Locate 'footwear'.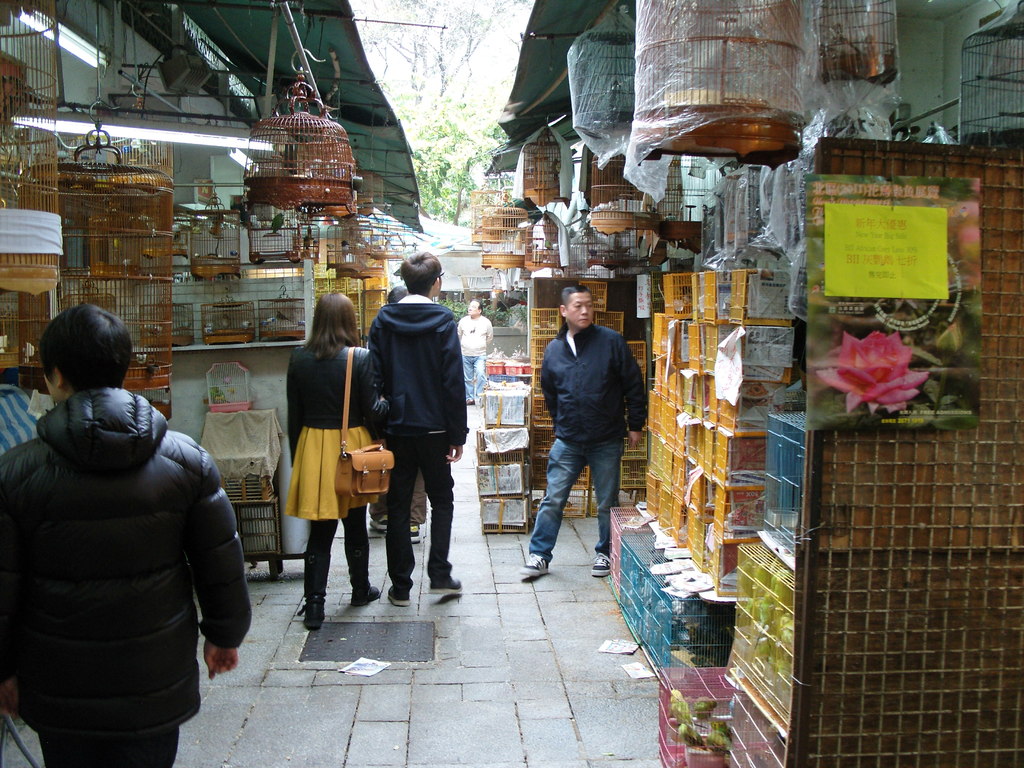
Bounding box: bbox=(593, 549, 614, 579).
